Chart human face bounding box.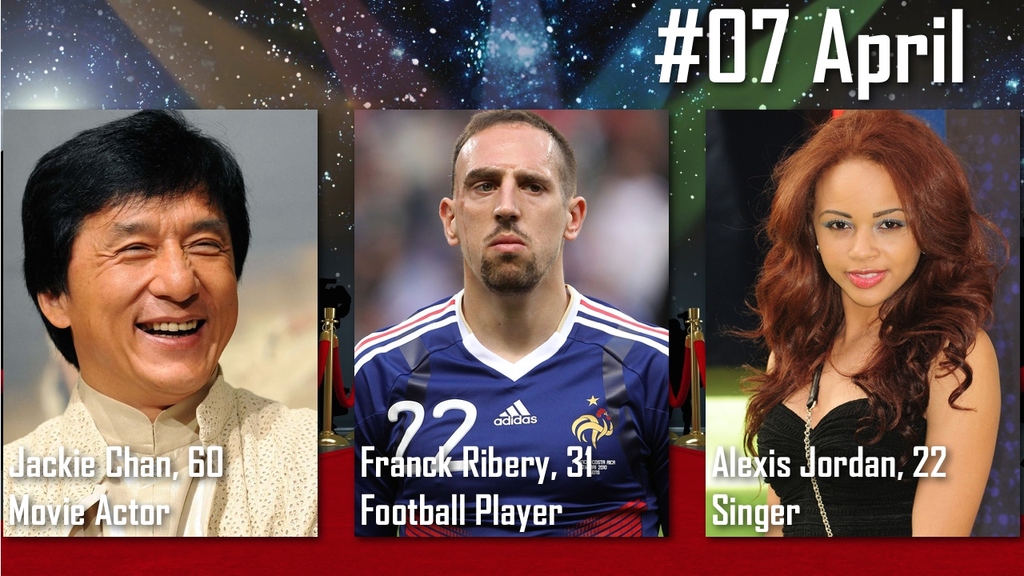
Charted: box=[446, 128, 567, 290].
